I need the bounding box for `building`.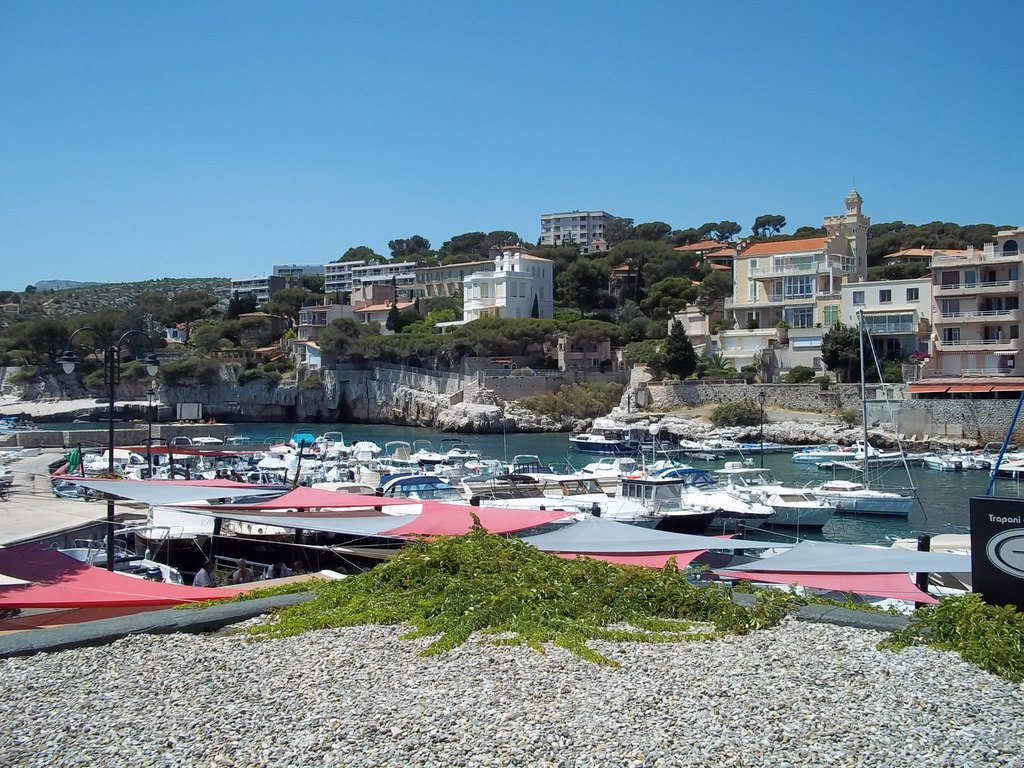
Here it is: box=[541, 211, 618, 256].
